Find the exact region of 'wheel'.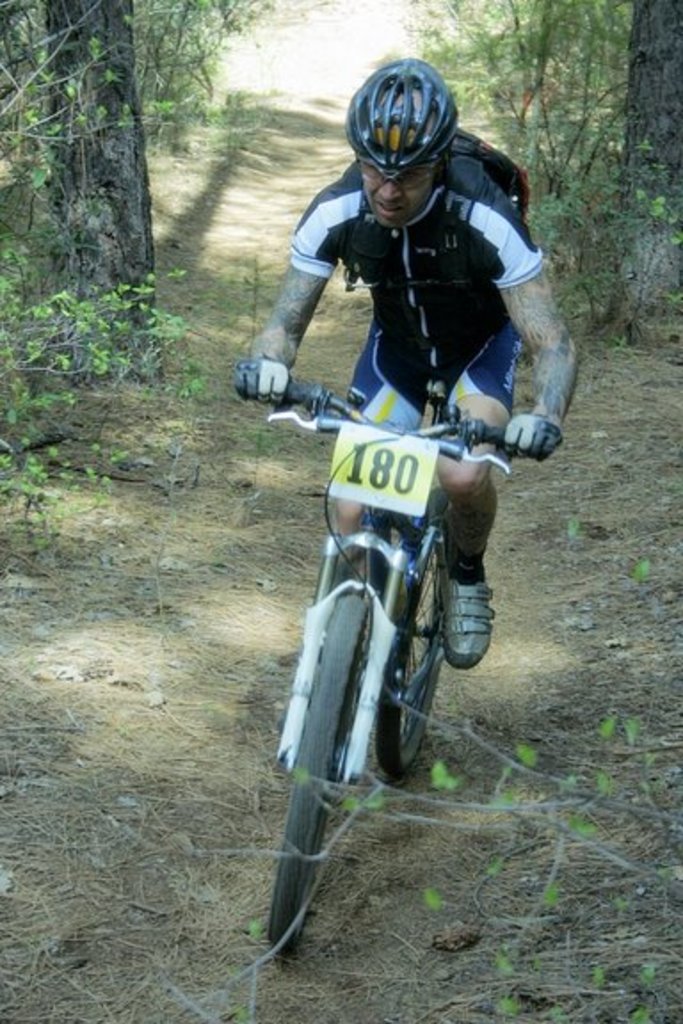
Exact region: rect(270, 596, 370, 955).
